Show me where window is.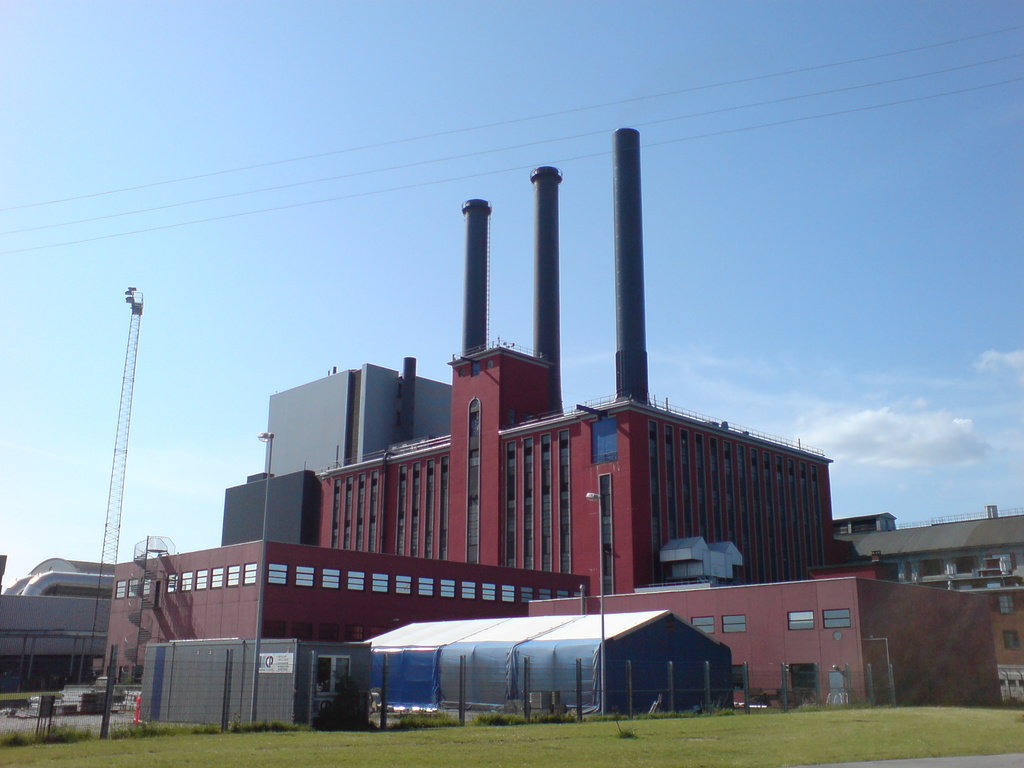
window is at 372 573 389 593.
